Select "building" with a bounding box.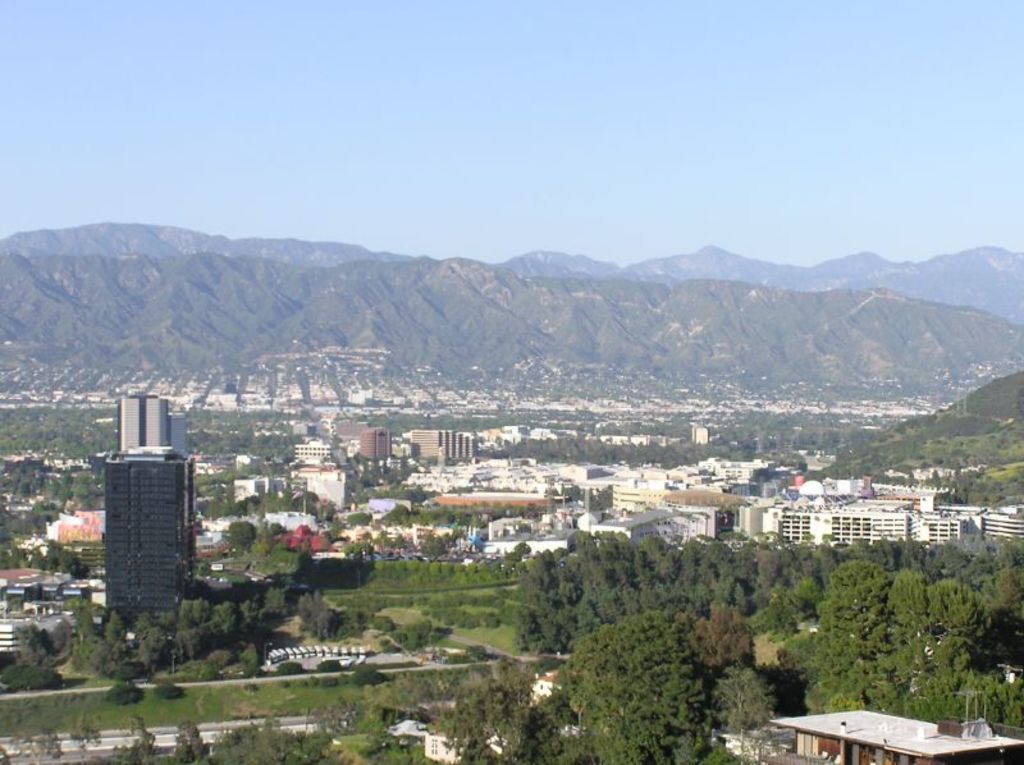
bbox=(358, 427, 389, 455).
